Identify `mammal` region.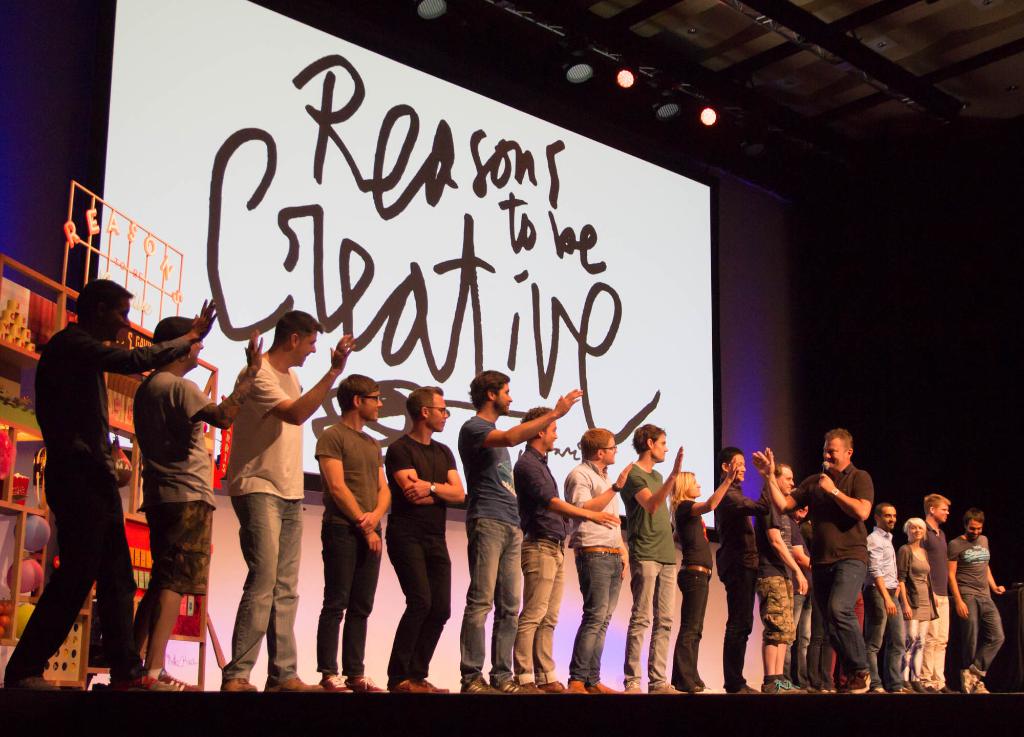
Region: left=948, top=505, right=1008, bottom=694.
